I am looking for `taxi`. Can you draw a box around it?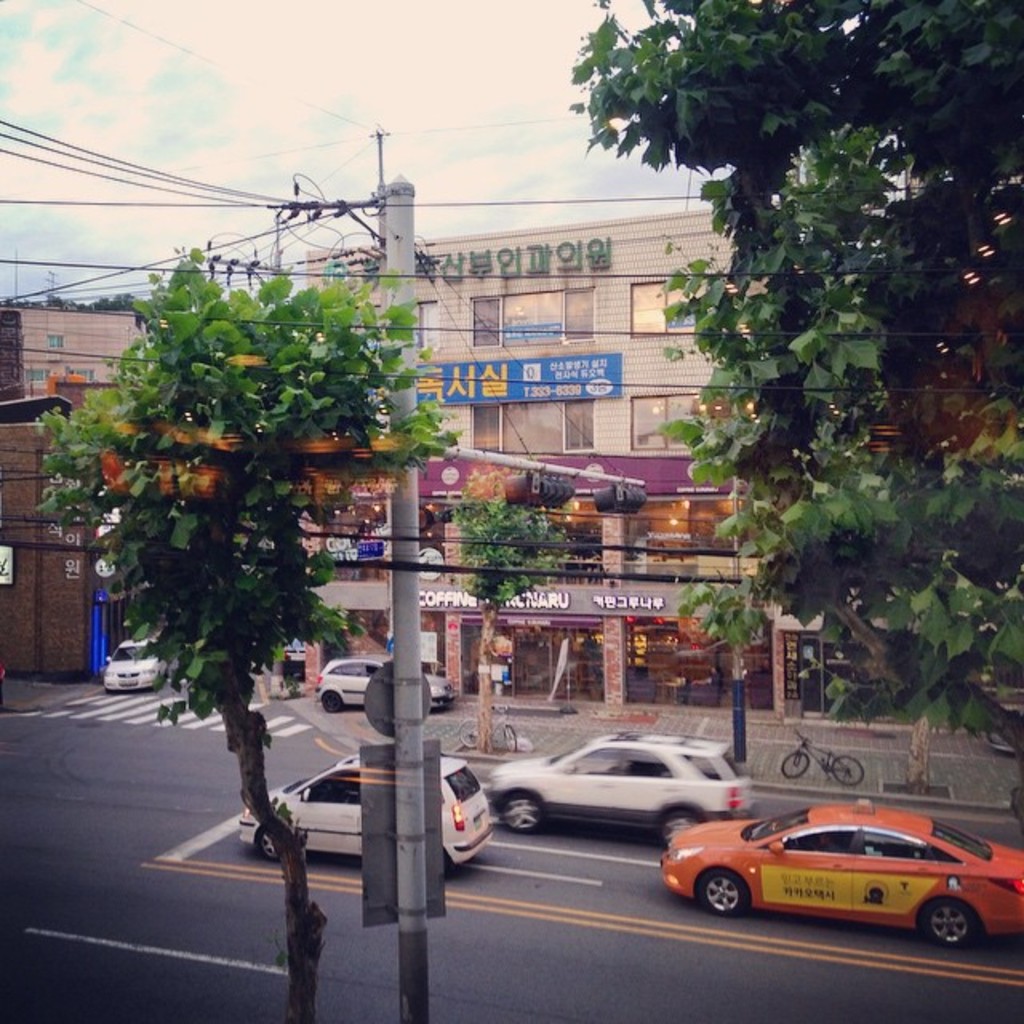
Sure, the bounding box is bbox(658, 794, 1023, 942).
